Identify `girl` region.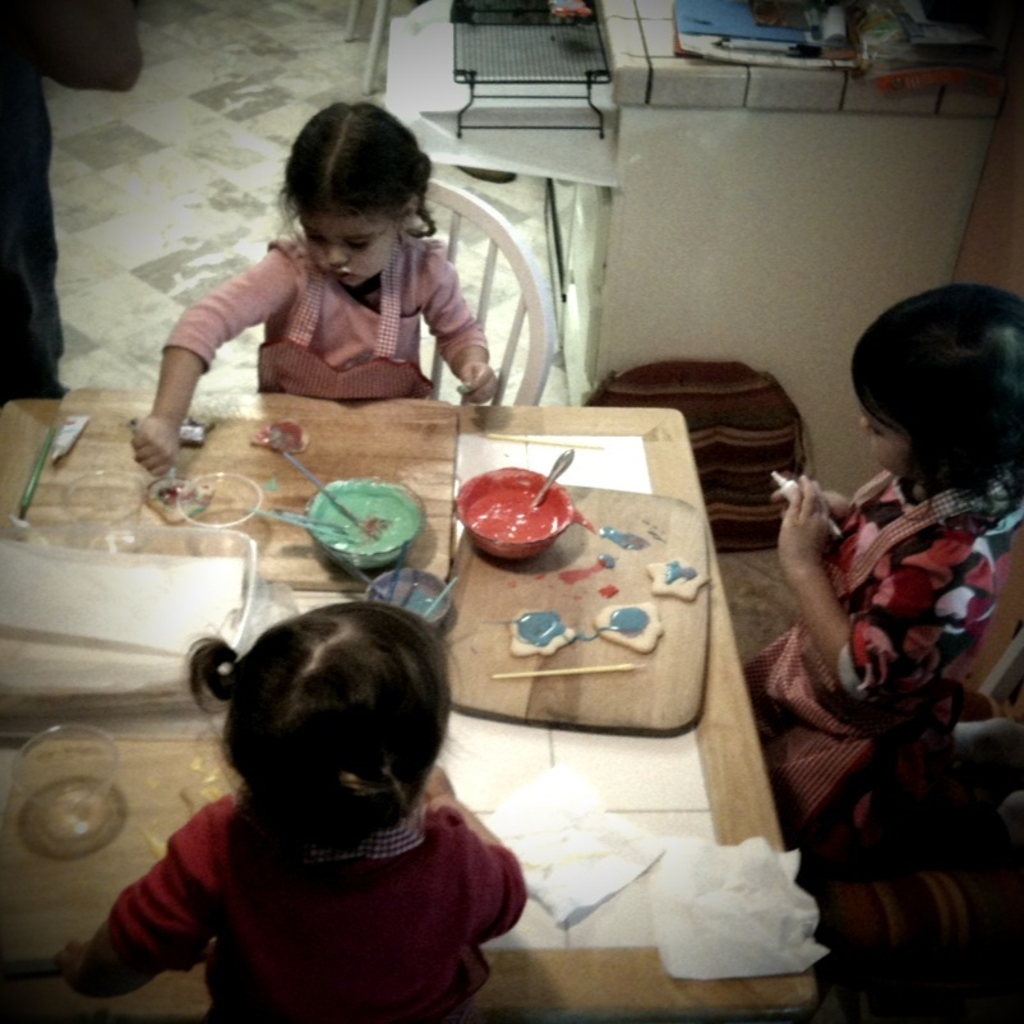
Region: (45, 598, 526, 1020).
